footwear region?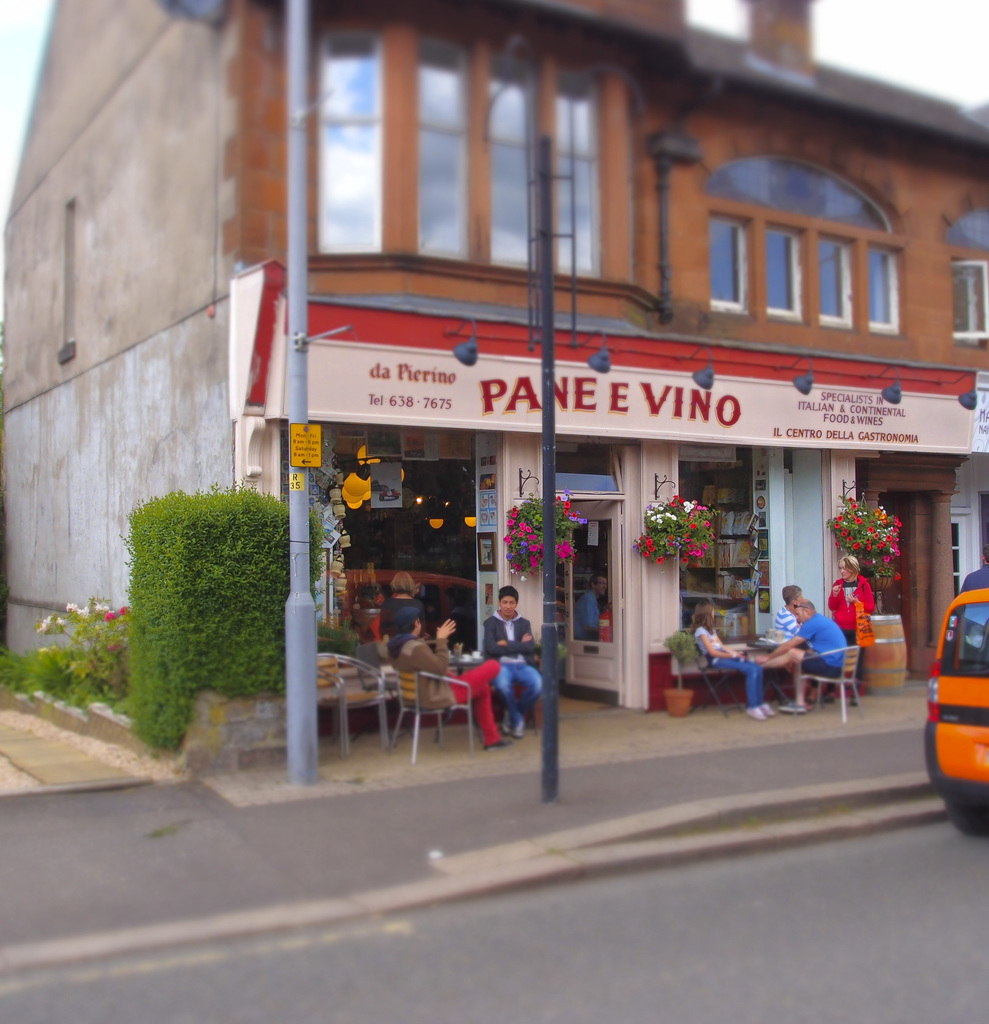
pyautogui.locateOnScreen(742, 705, 763, 722)
